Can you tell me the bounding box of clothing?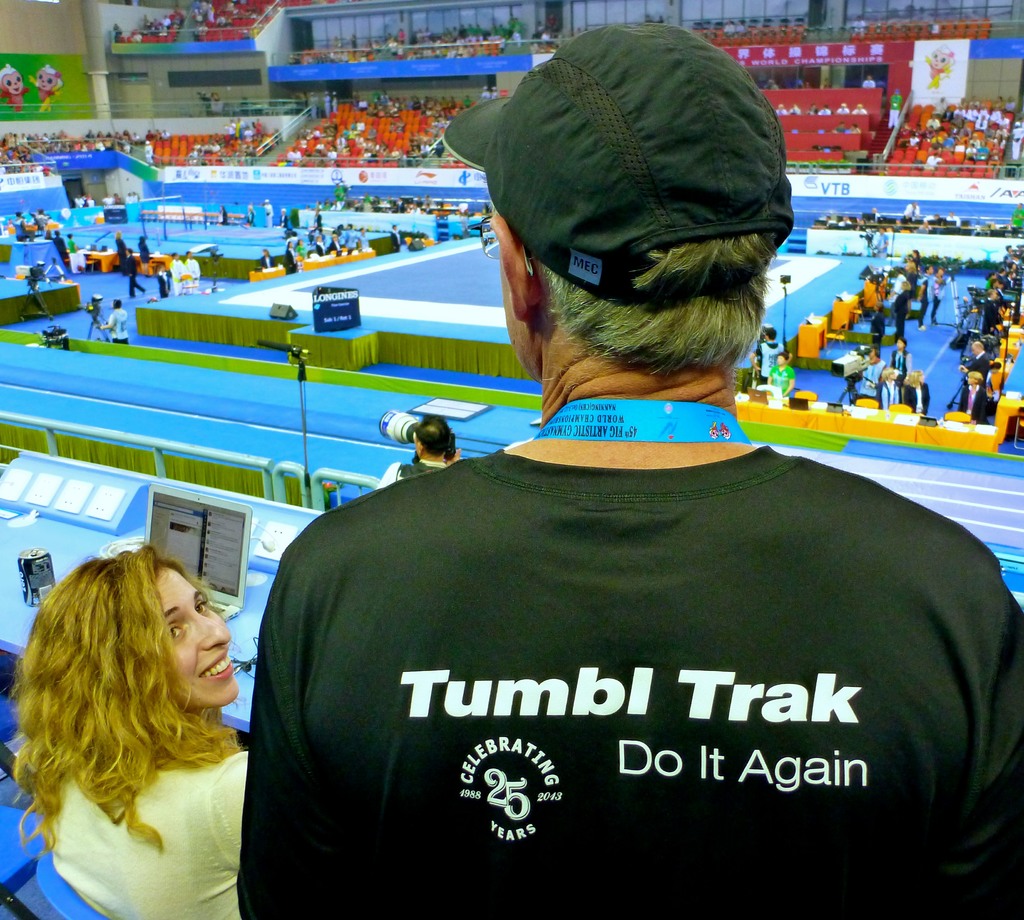
pyautogui.locateOnScreen(216, 381, 992, 907).
